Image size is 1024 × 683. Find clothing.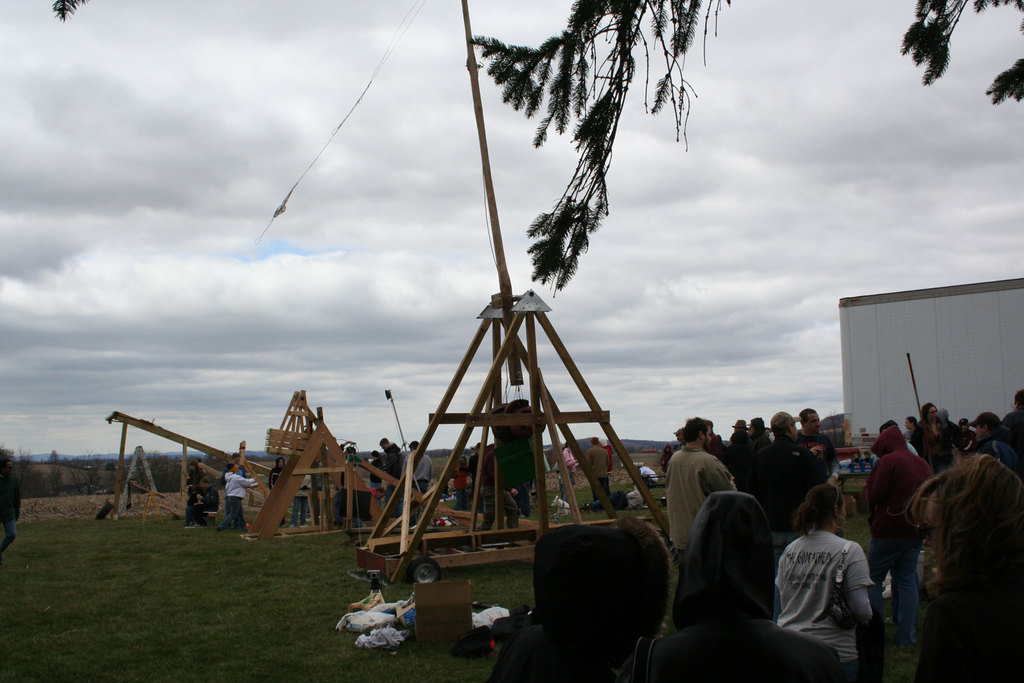
BBox(218, 470, 259, 531).
